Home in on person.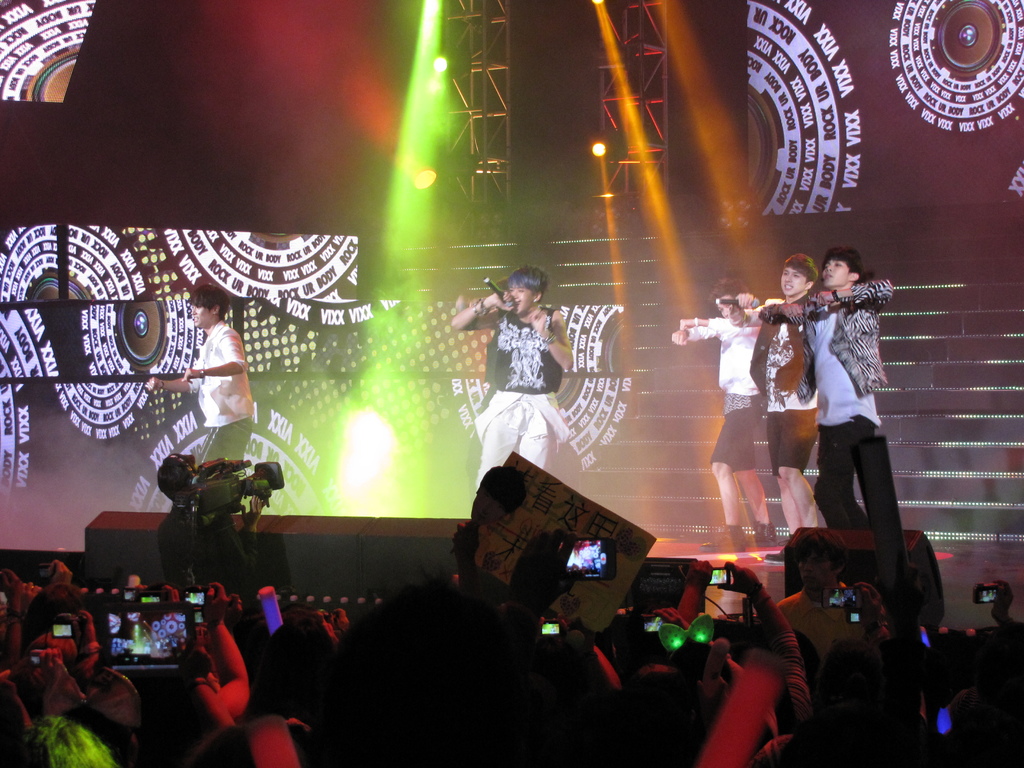
Homed in at 0 639 110 767.
